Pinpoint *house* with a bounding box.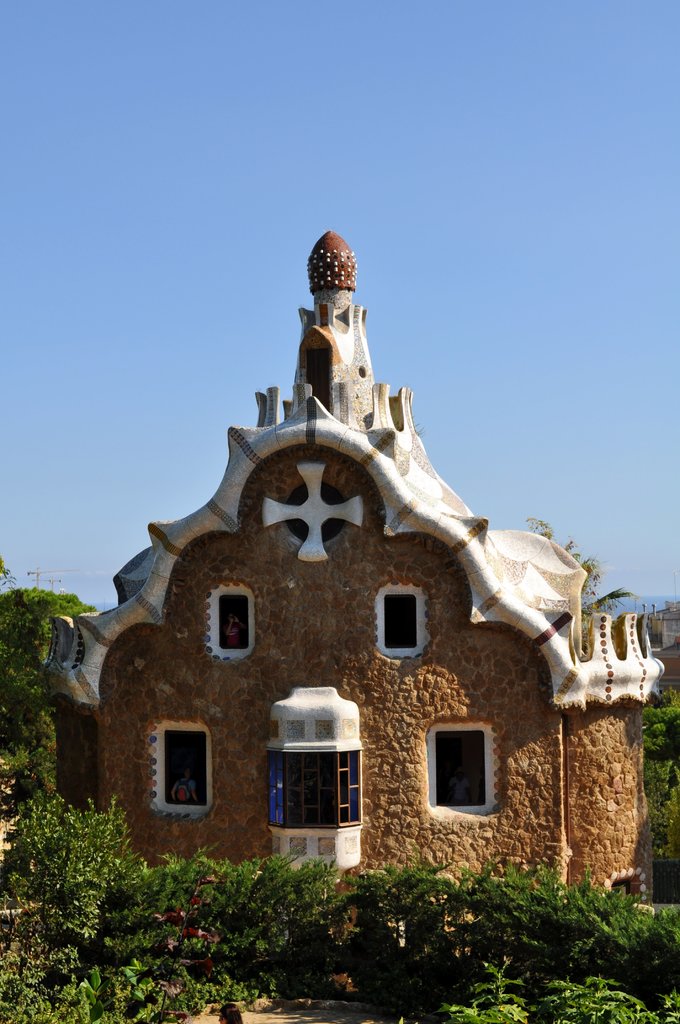
locate(56, 243, 631, 913).
